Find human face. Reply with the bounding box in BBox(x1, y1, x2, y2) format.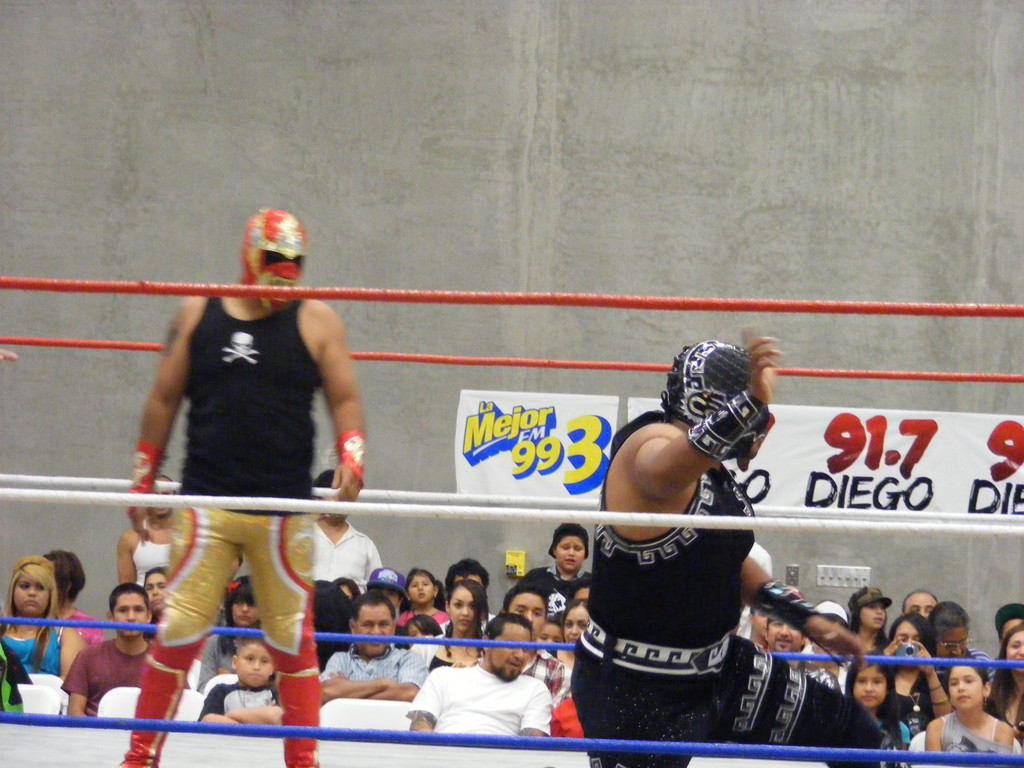
BBox(237, 644, 273, 685).
